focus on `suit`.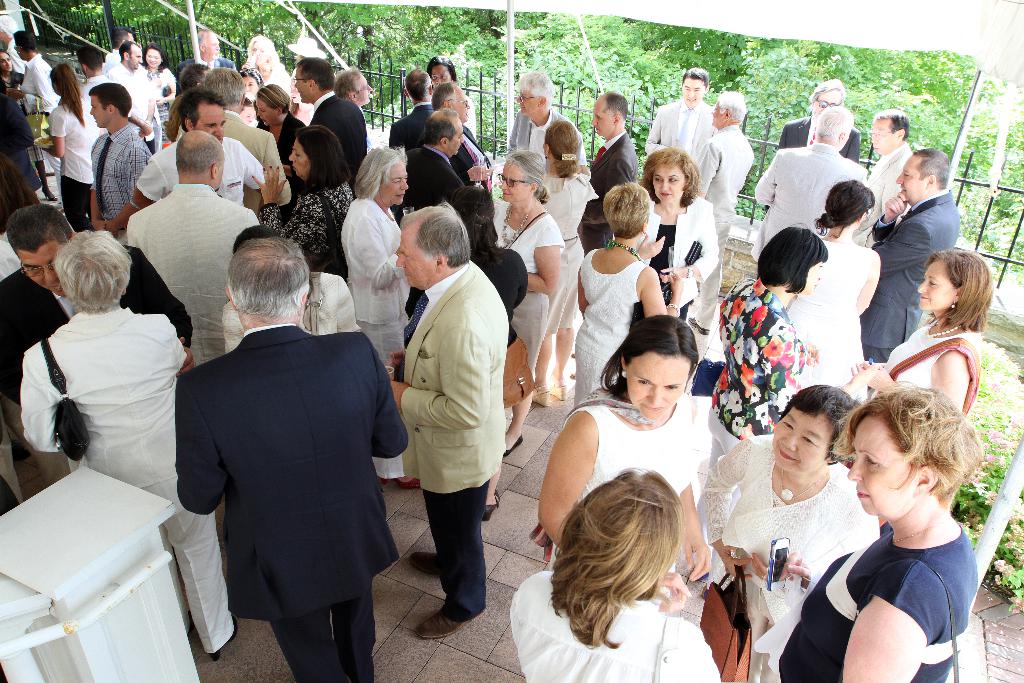
Focused at 392:145:464:210.
